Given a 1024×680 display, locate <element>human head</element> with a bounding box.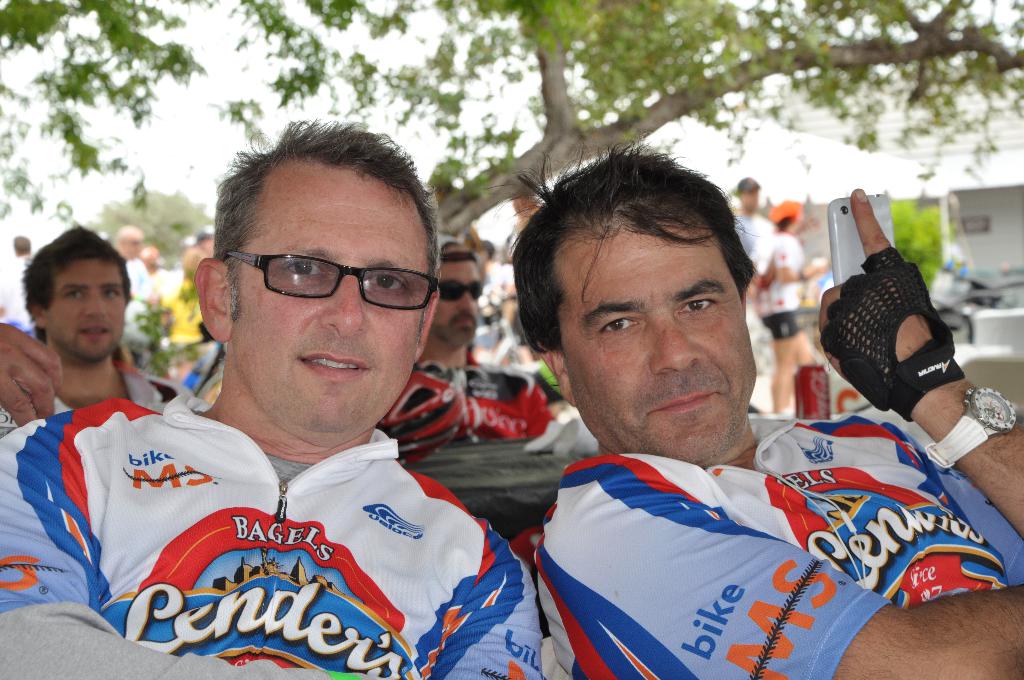
Located: 113/223/145/259.
